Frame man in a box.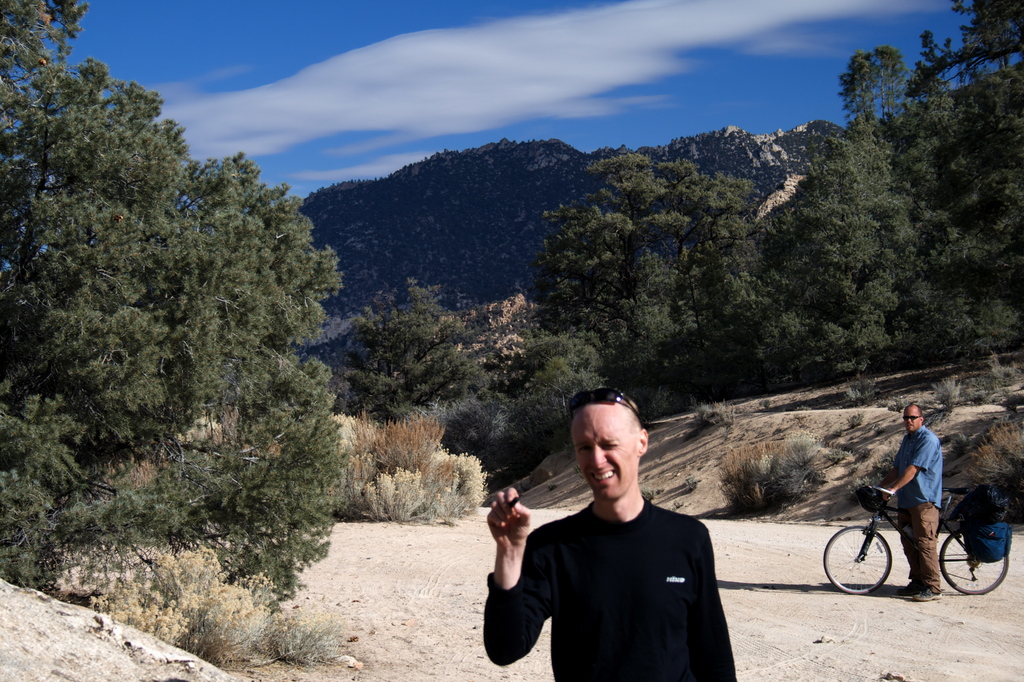
<bbox>502, 394, 756, 671</bbox>.
